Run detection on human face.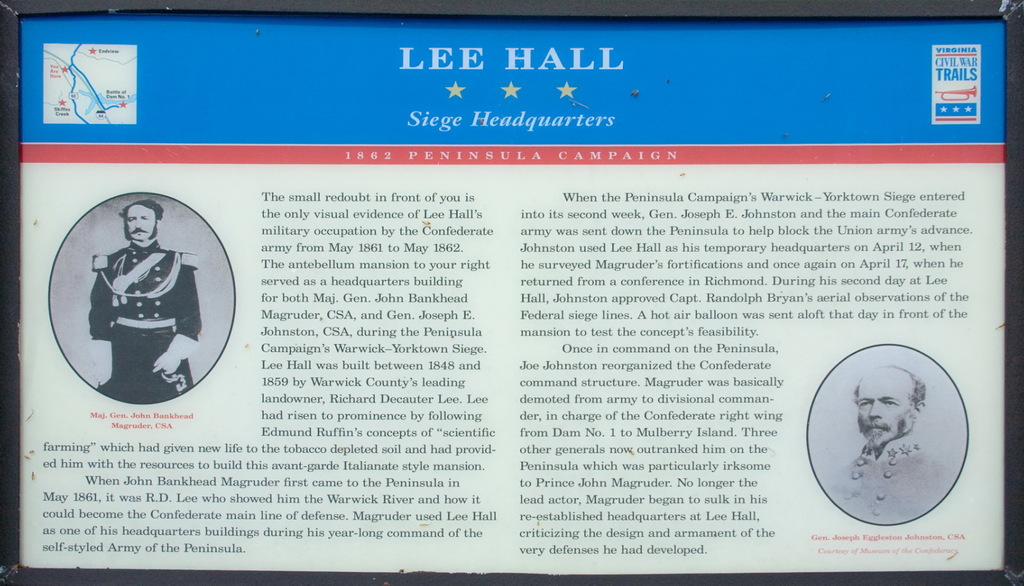
Result: left=856, top=369, right=916, bottom=440.
